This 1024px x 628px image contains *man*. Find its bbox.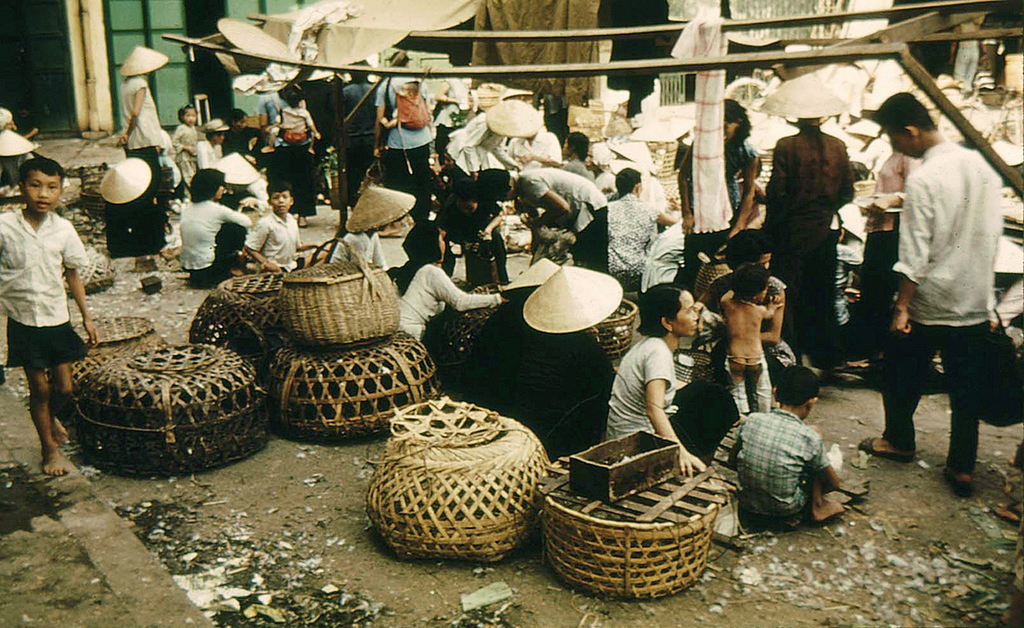
<region>762, 72, 854, 361</region>.
